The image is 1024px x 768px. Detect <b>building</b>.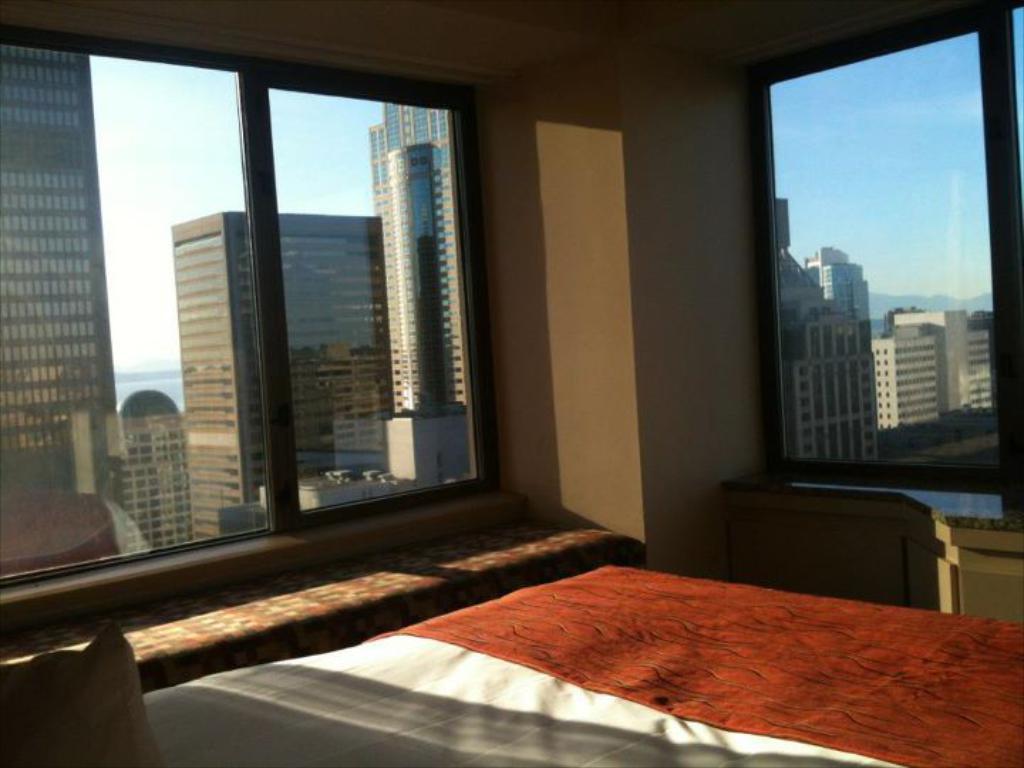
Detection: 0, 0, 1023, 767.
